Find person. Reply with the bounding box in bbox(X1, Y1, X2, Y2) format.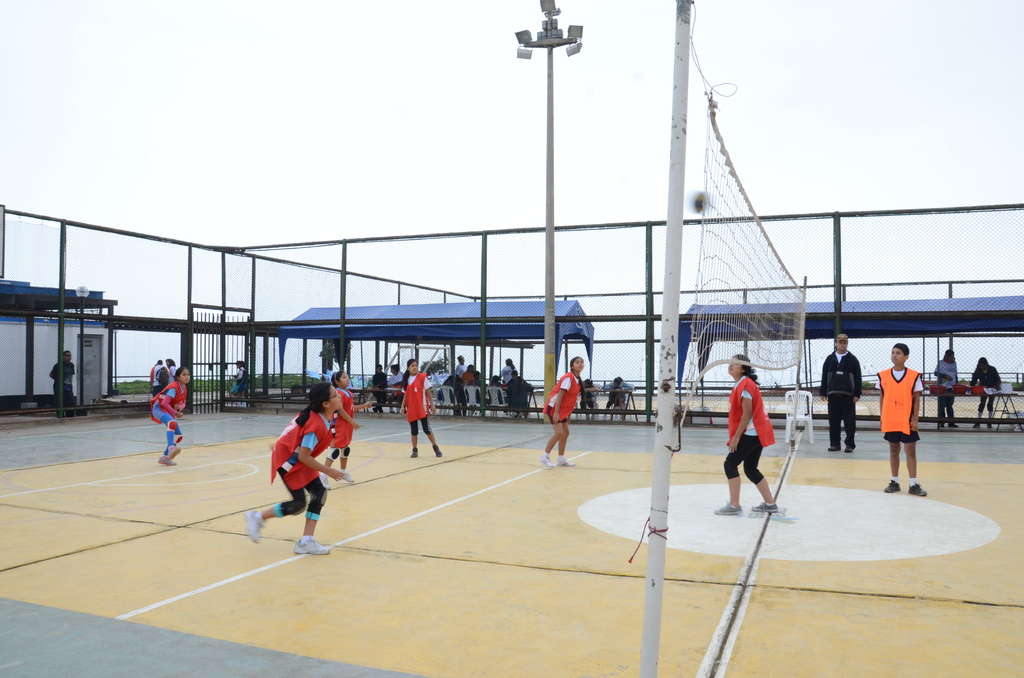
bbox(251, 380, 358, 547).
